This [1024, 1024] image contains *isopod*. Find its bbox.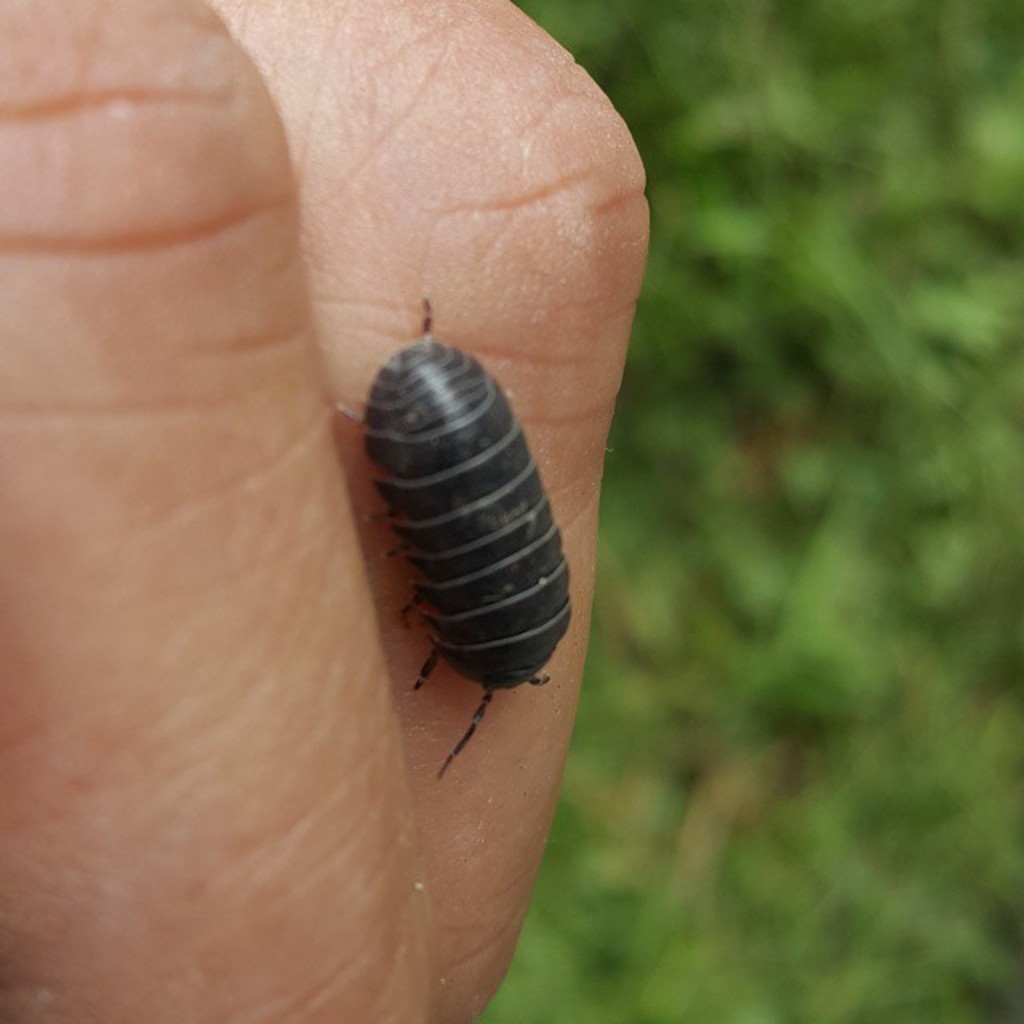
338,299,581,773.
